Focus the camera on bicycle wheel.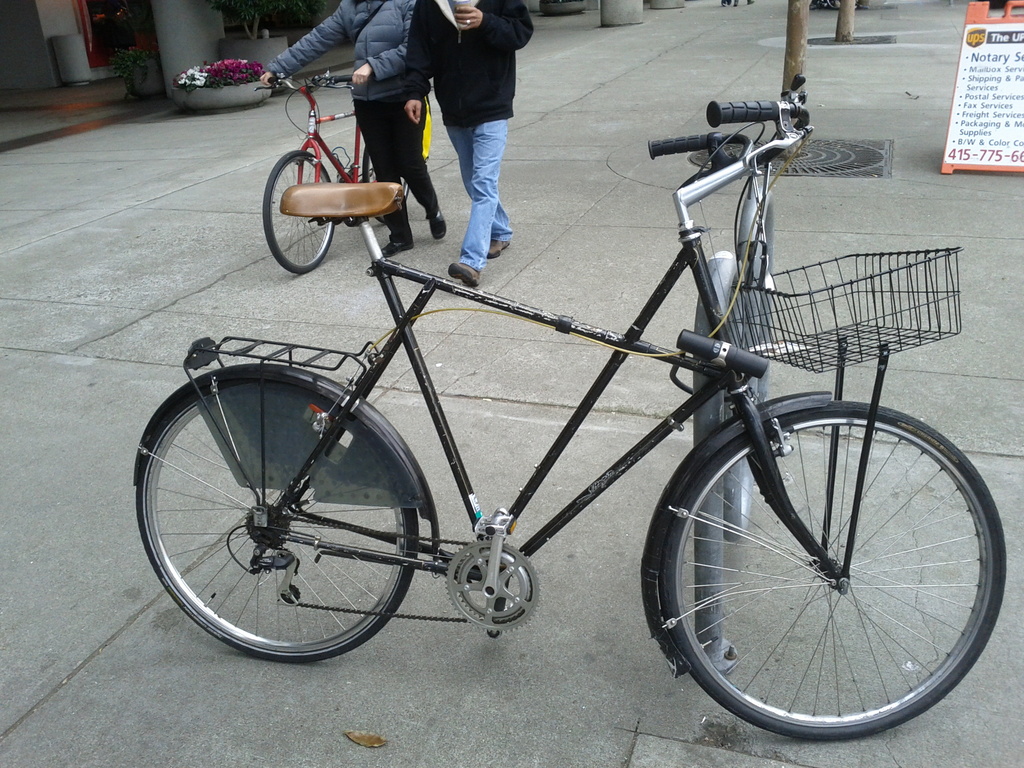
Focus region: <box>360,148,415,227</box>.
